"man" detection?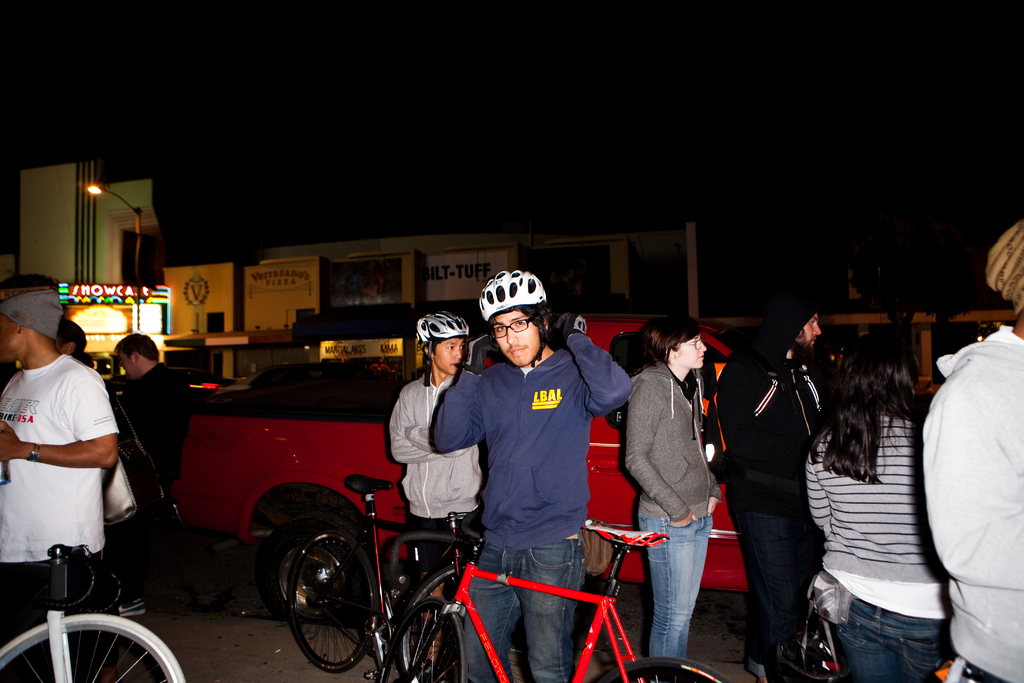
(left=620, top=312, right=730, bottom=676)
